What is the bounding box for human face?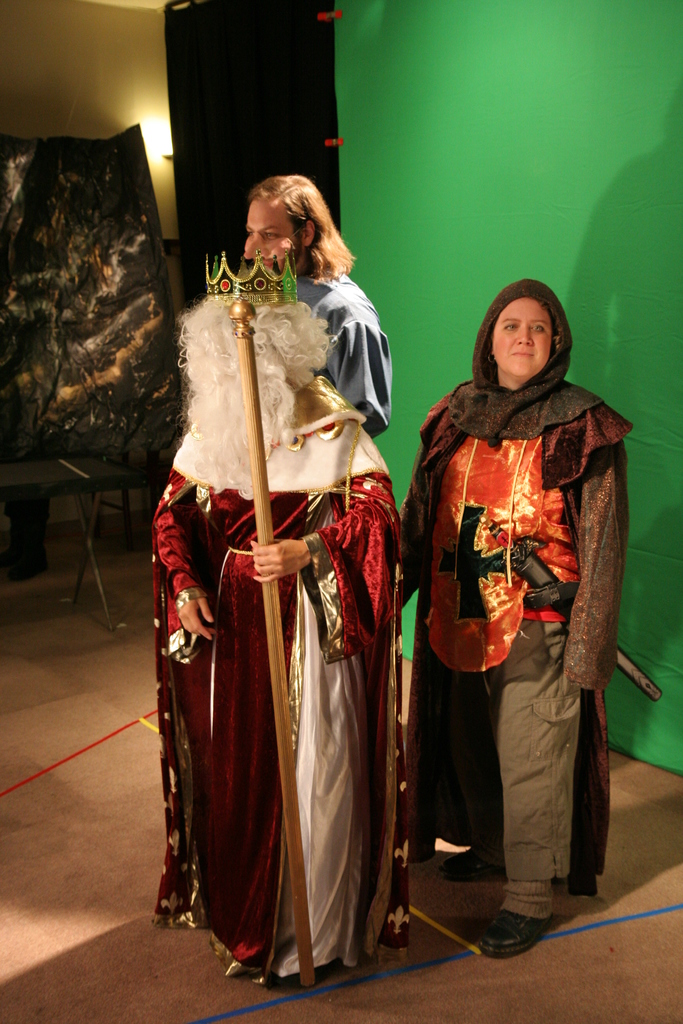
bbox(243, 202, 297, 276).
